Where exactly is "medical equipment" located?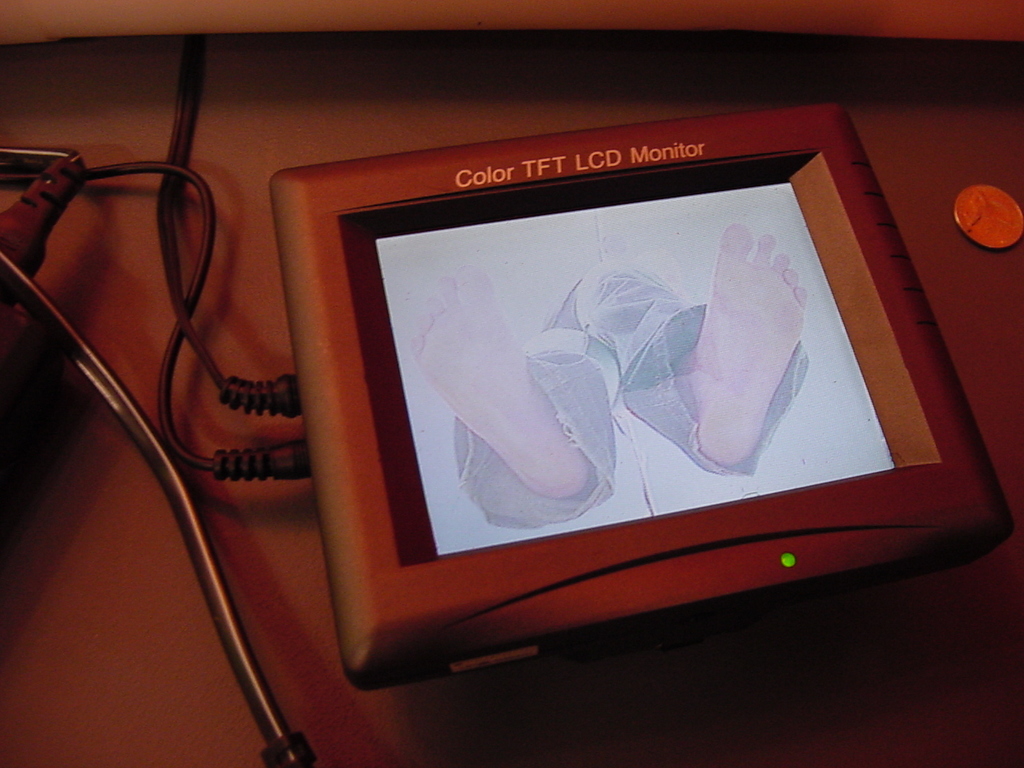
Its bounding box is (x1=272, y1=95, x2=1016, y2=685).
